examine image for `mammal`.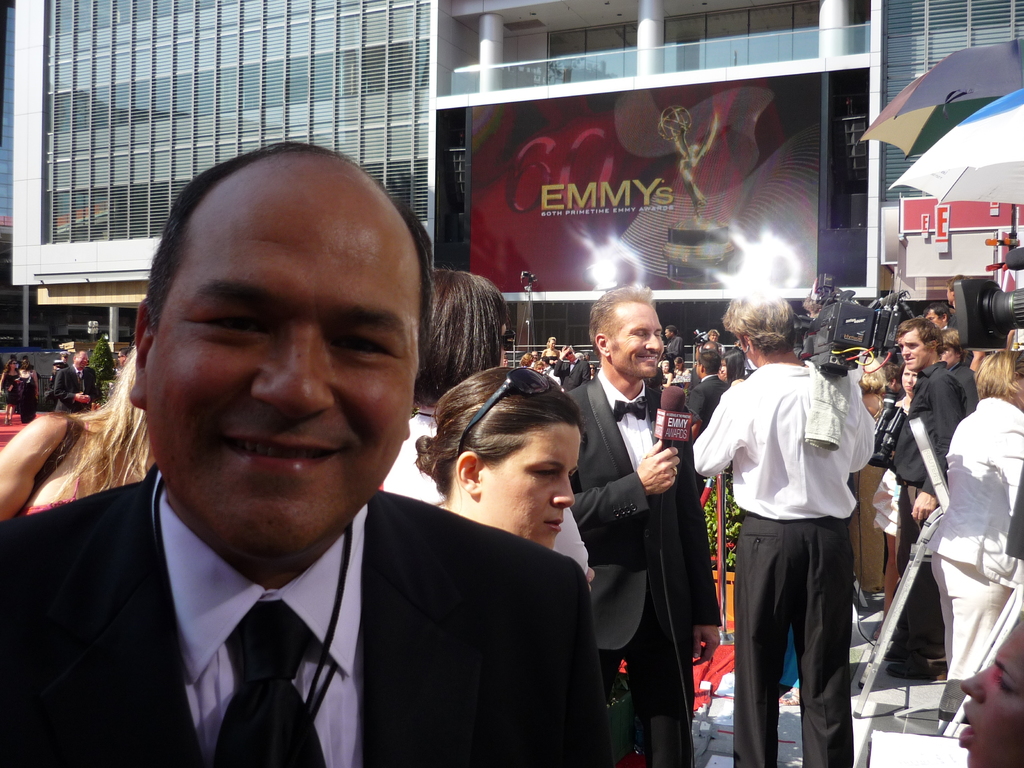
Examination result: select_region(417, 364, 586, 549).
